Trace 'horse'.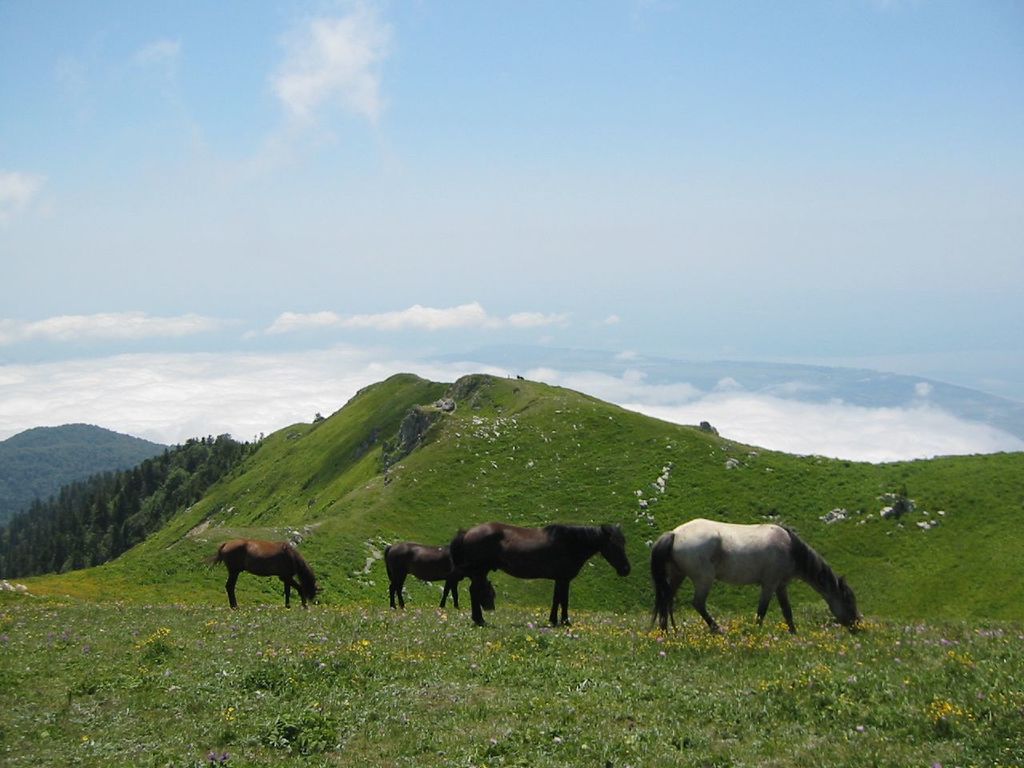
Traced to (382,542,469,612).
